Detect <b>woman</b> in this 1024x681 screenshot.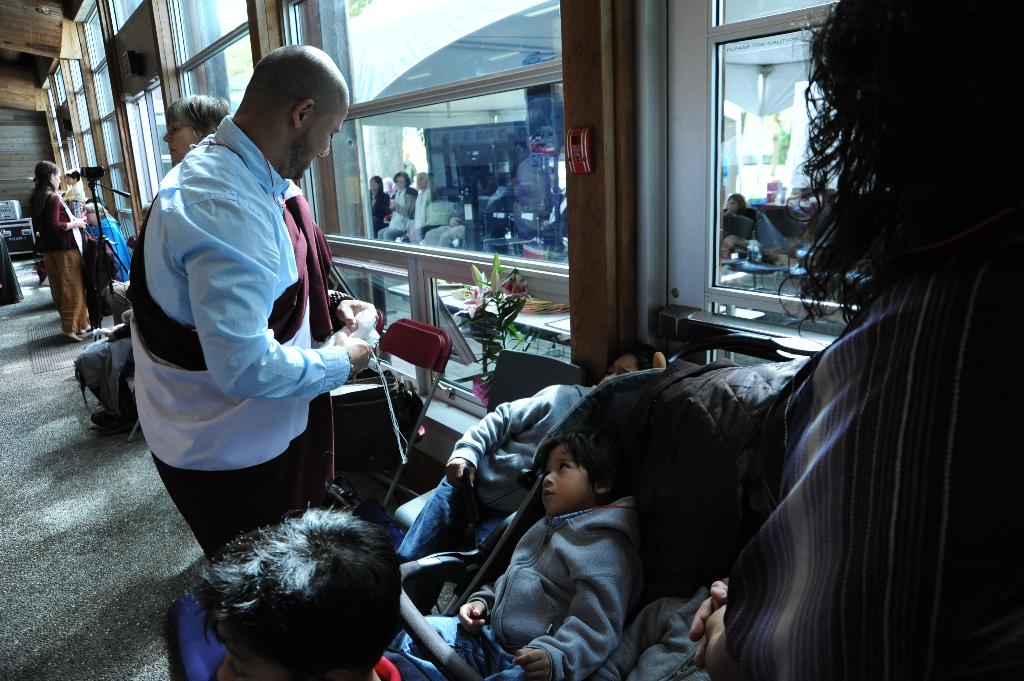
Detection: {"x1": 383, "y1": 170, "x2": 417, "y2": 241}.
